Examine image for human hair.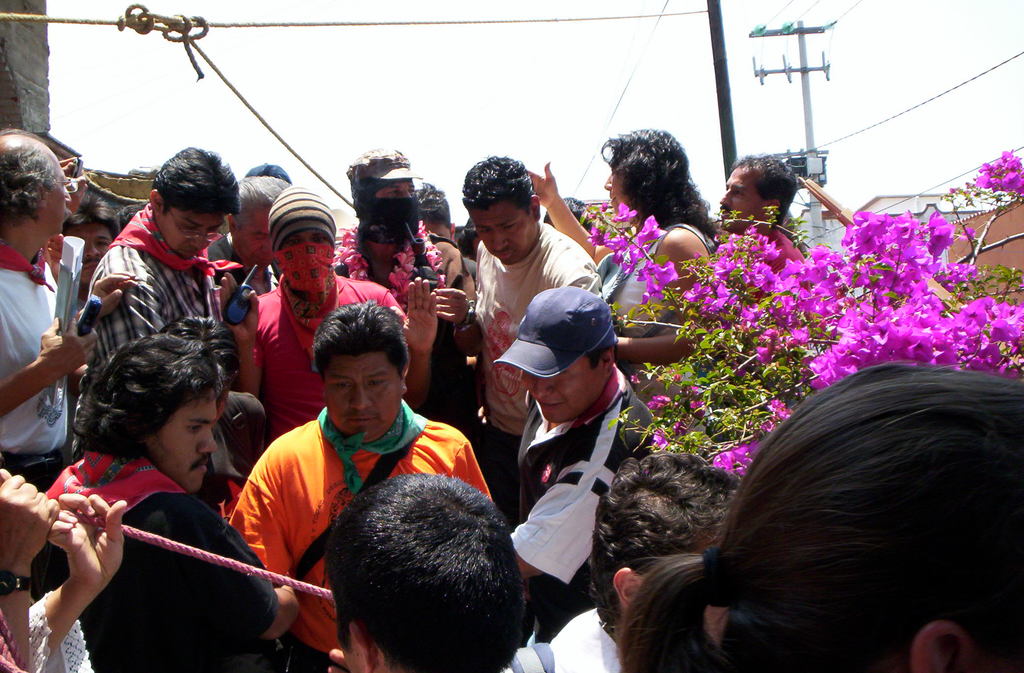
Examination result: {"x1": 540, "y1": 189, "x2": 596, "y2": 232}.
